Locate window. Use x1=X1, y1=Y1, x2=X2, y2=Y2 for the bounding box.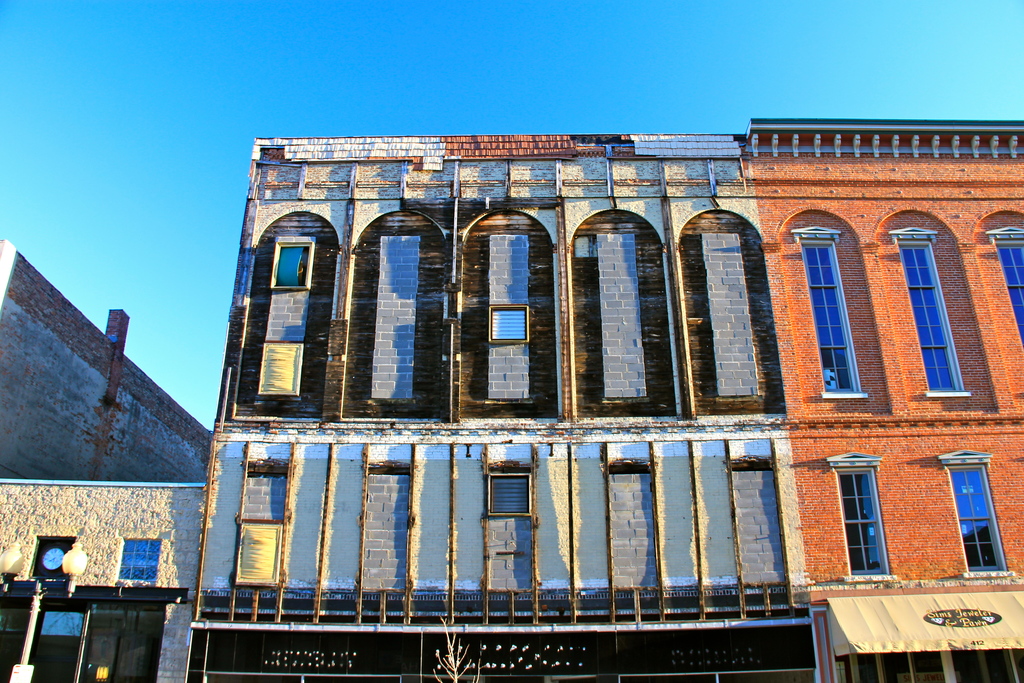
x1=942, y1=459, x2=1012, y2=580.
